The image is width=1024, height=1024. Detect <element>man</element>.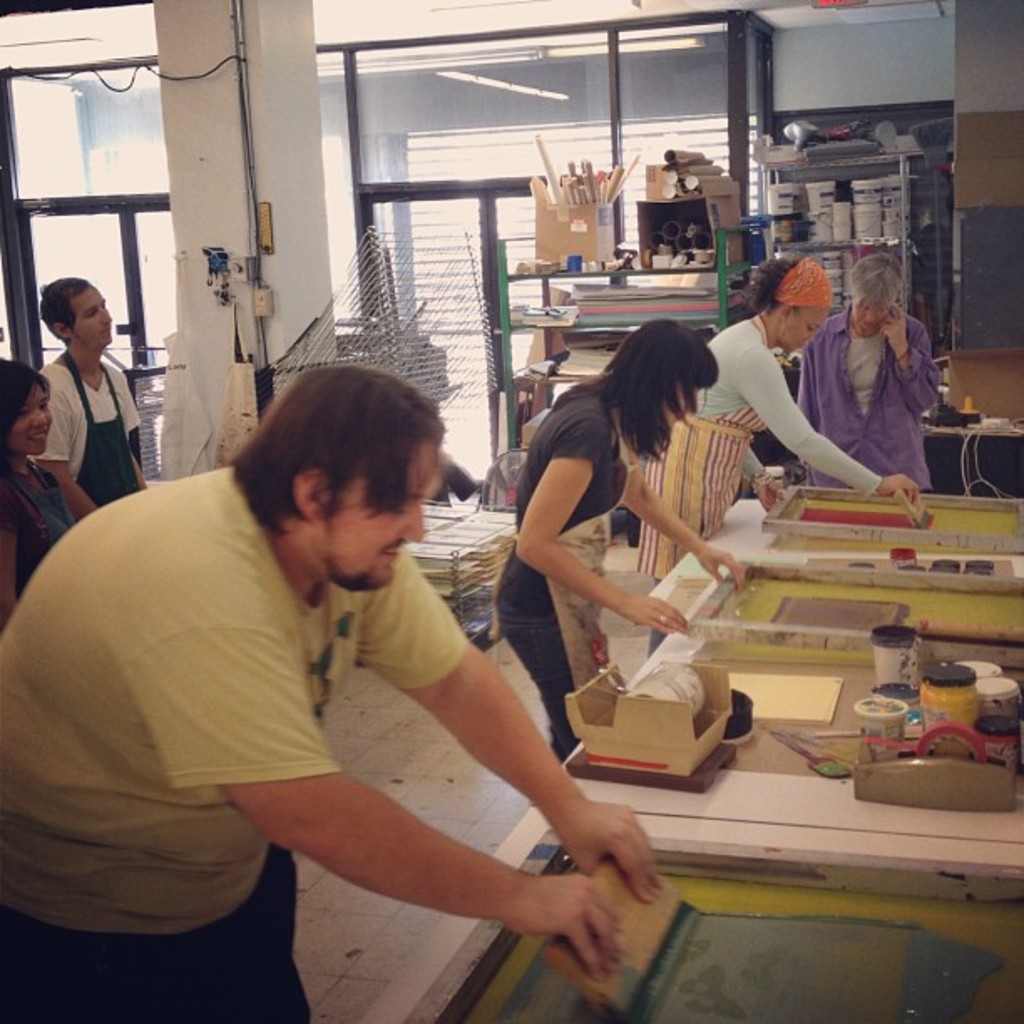
Detection: 28,278,149,527.
